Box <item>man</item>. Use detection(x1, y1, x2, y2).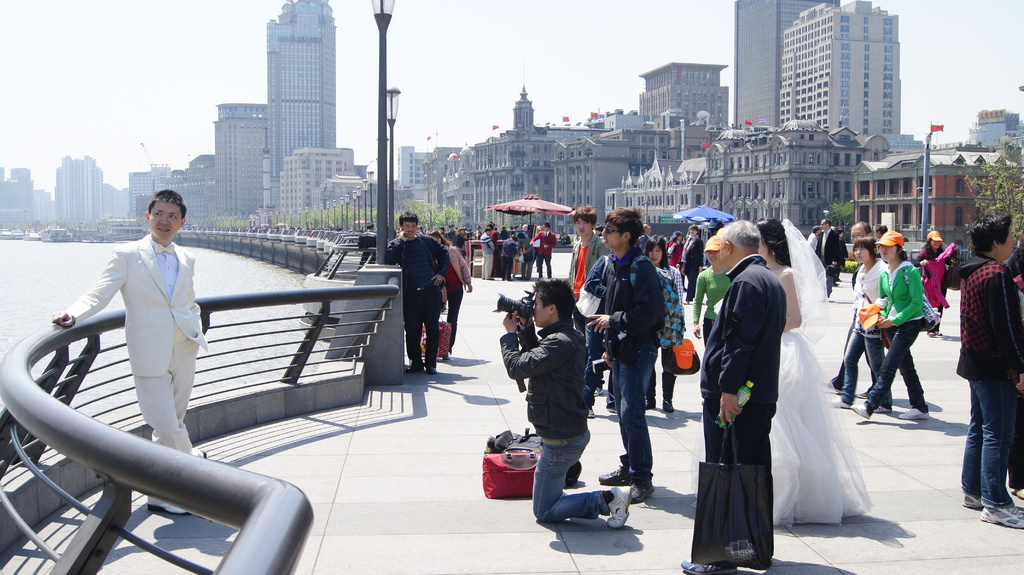
detection(564, 204, 610, 417).
